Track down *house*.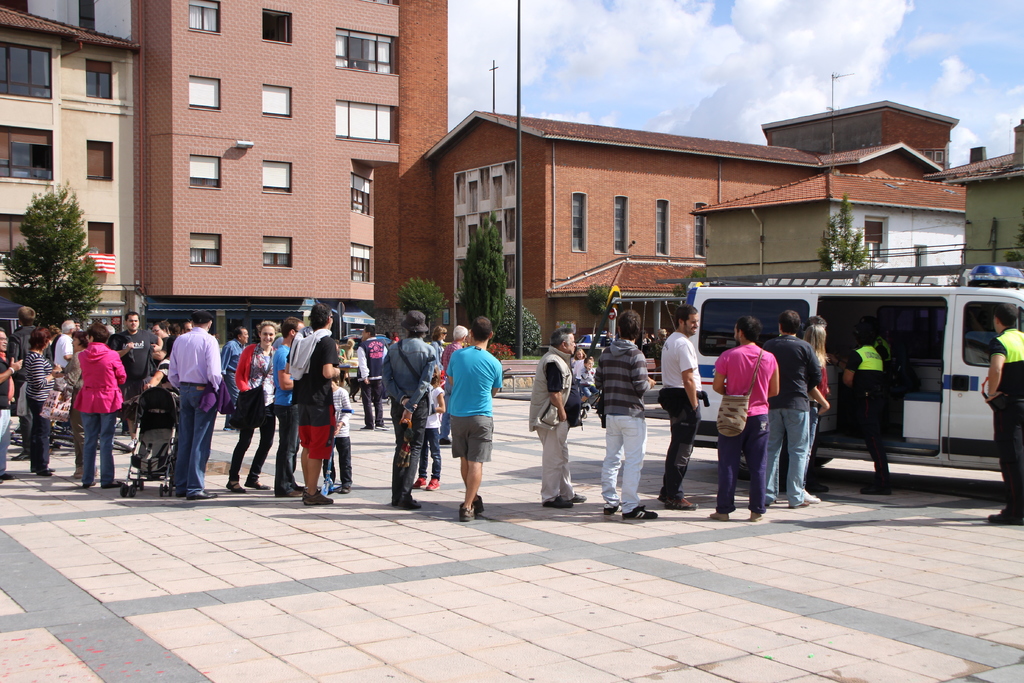
Tracked to (left=467, top=97, right=1022, bottom=318).
